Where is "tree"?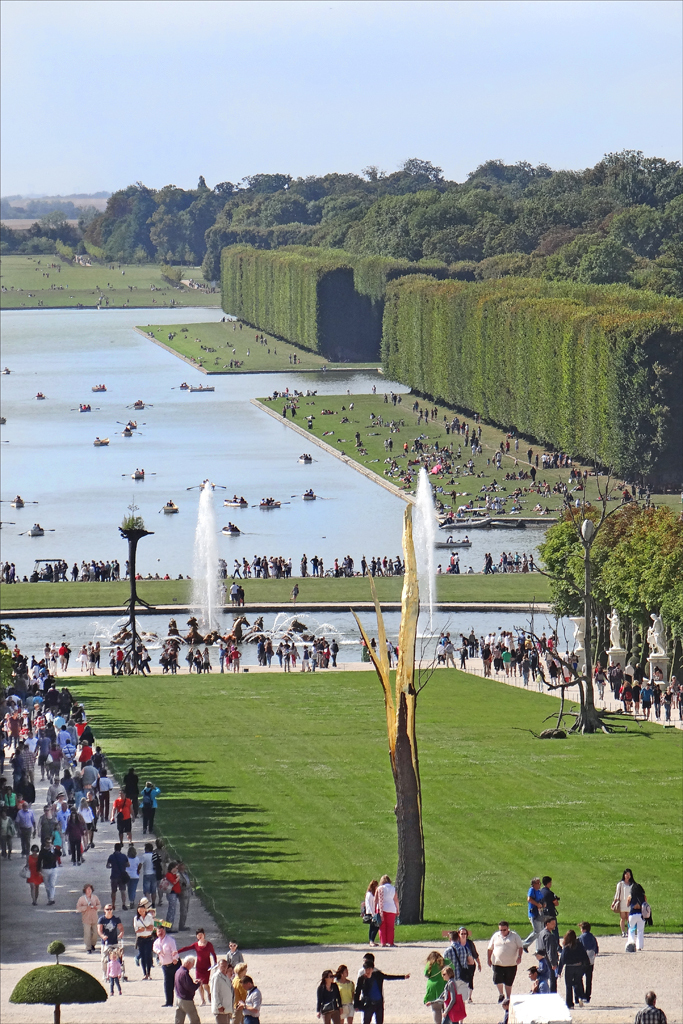
box(542, 496, 682, 672).
